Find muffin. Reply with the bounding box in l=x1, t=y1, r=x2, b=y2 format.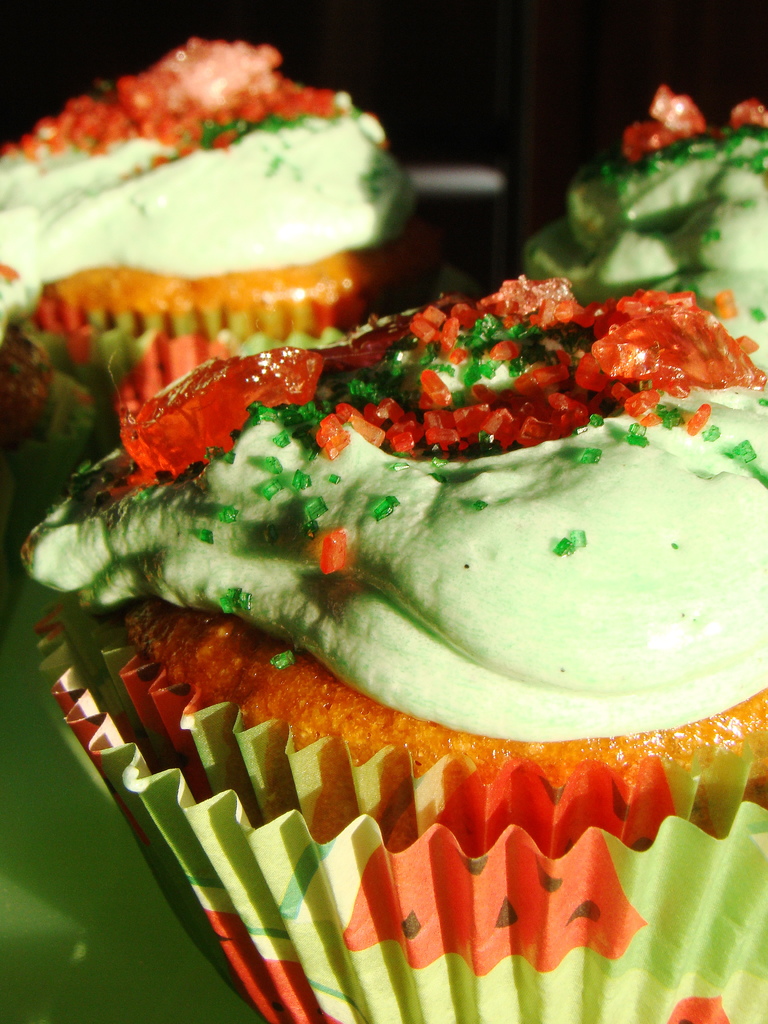
l=21, t=271, r=767, b=1023.
